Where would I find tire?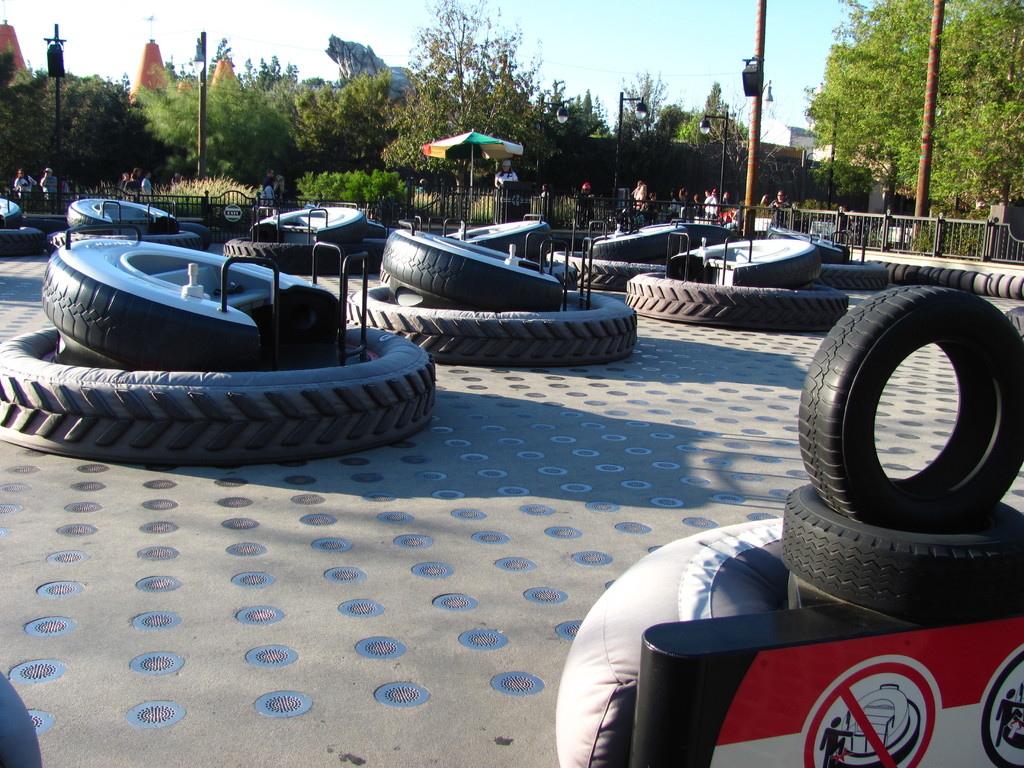
At {"x1": 780, "y1": 478, "x2": 1023, "y2": 611}.
